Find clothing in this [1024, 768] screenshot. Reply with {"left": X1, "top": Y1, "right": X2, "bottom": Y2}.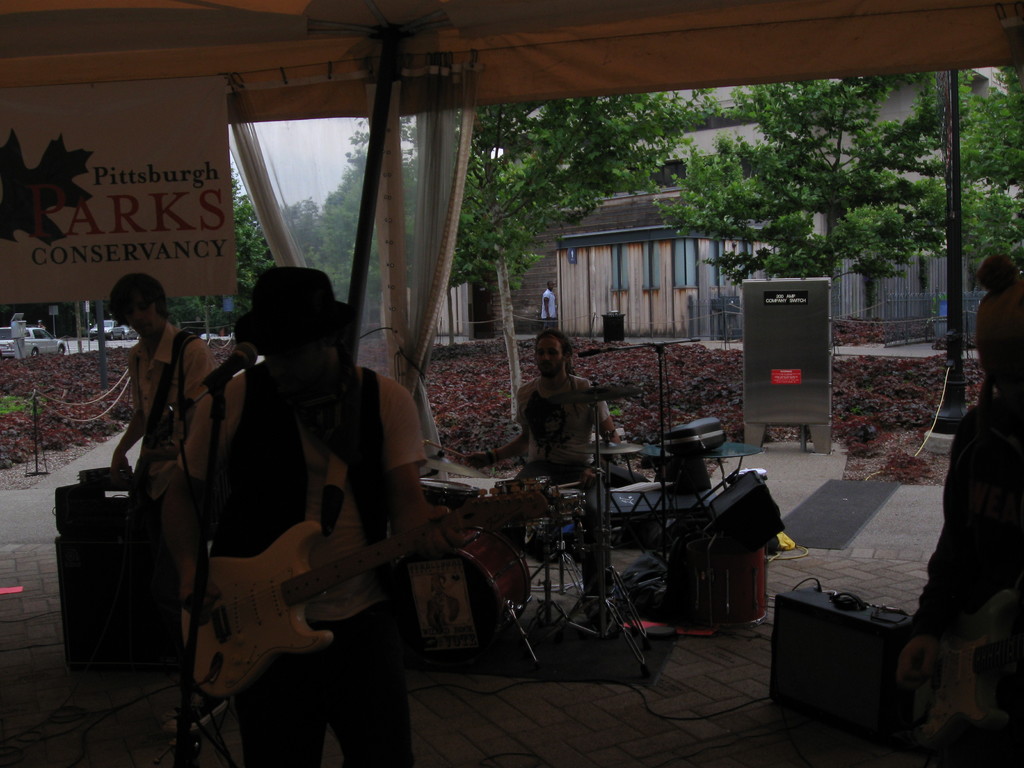
{"left": 506, "top": 369, "right": 609, "bottom": 488}.
